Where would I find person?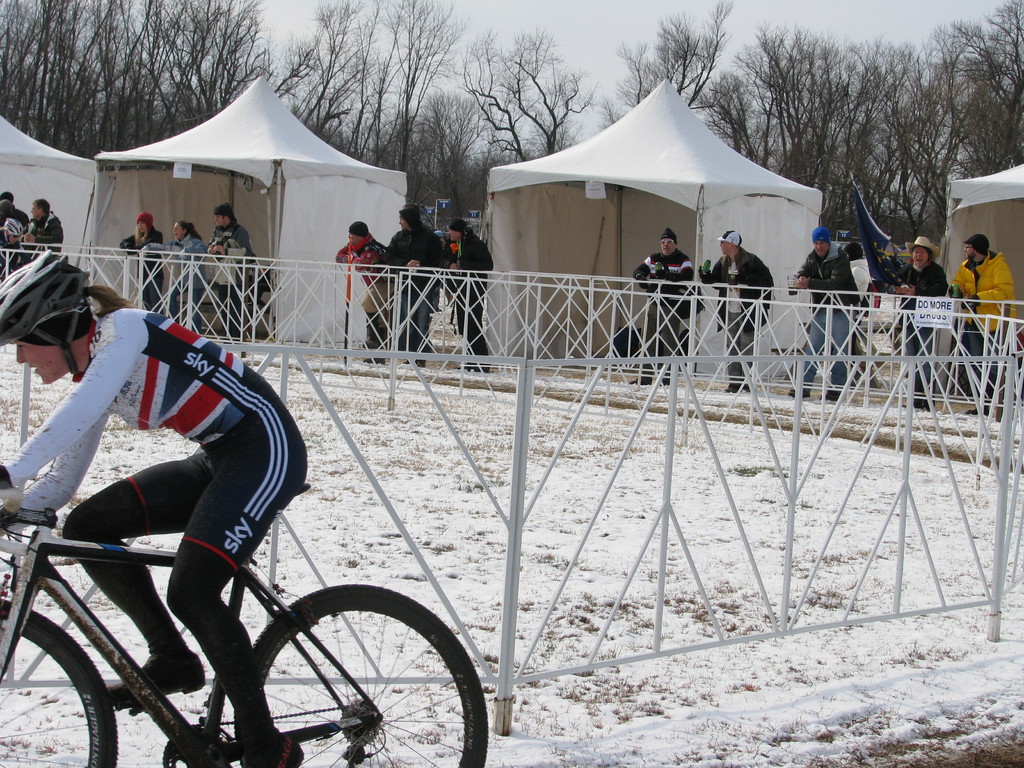
At box(333, 219, 394, 352).
